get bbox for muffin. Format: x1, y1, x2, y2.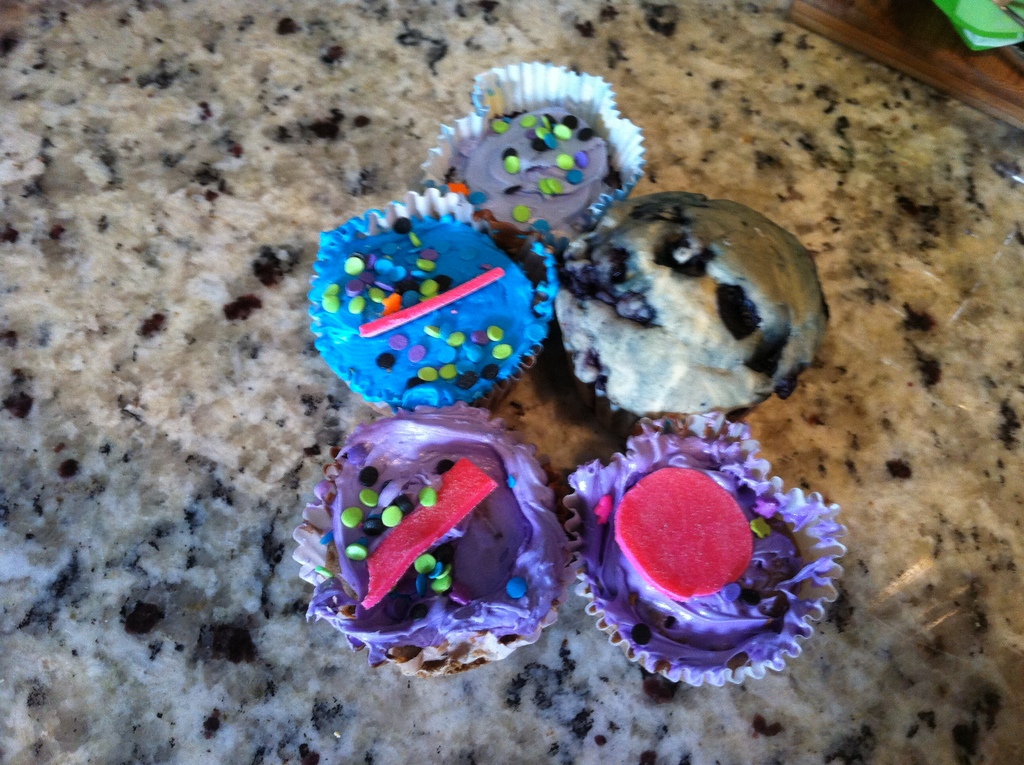
552, 192, 830, 440.
